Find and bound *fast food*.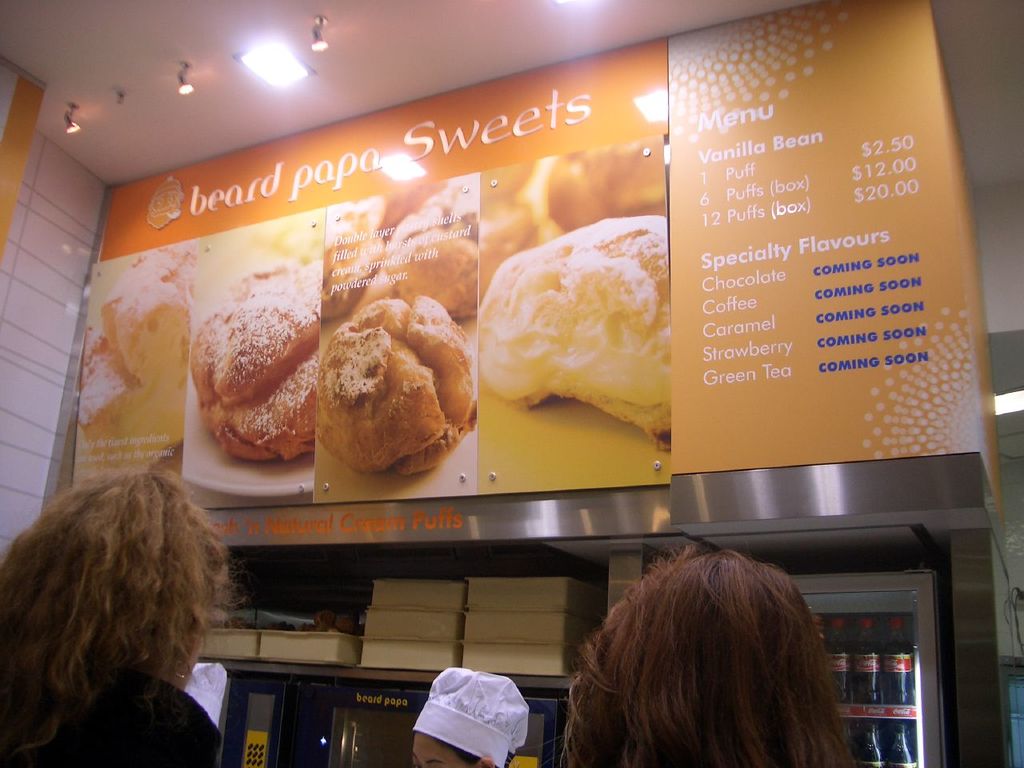
Bound: (198, 249, 322, 455).
